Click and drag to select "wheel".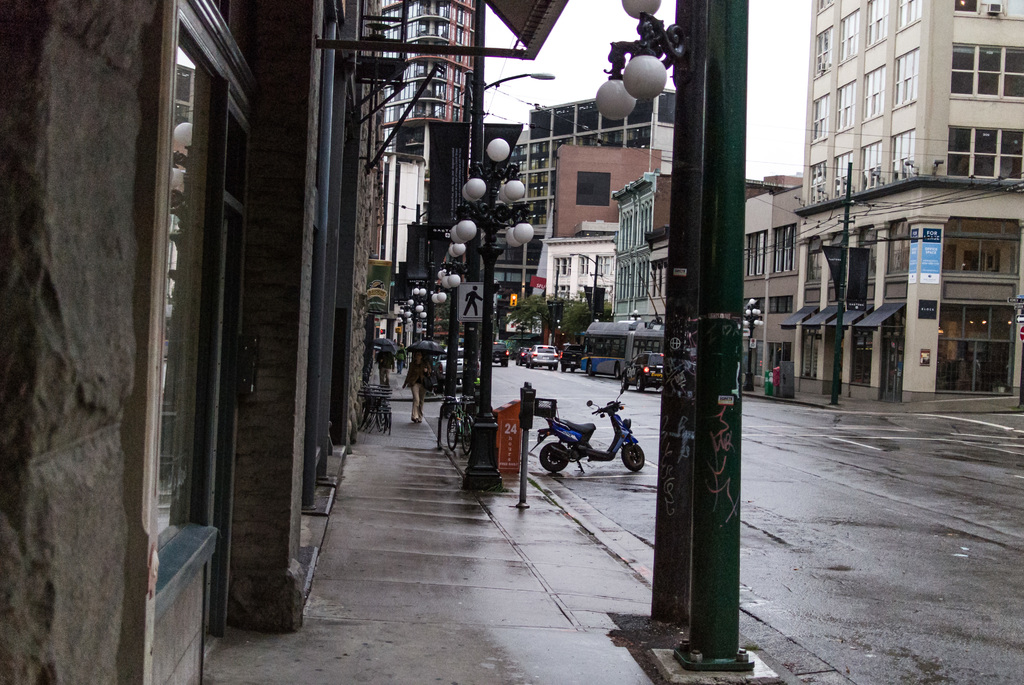
Selection: box(586, 363, 596, 377).
